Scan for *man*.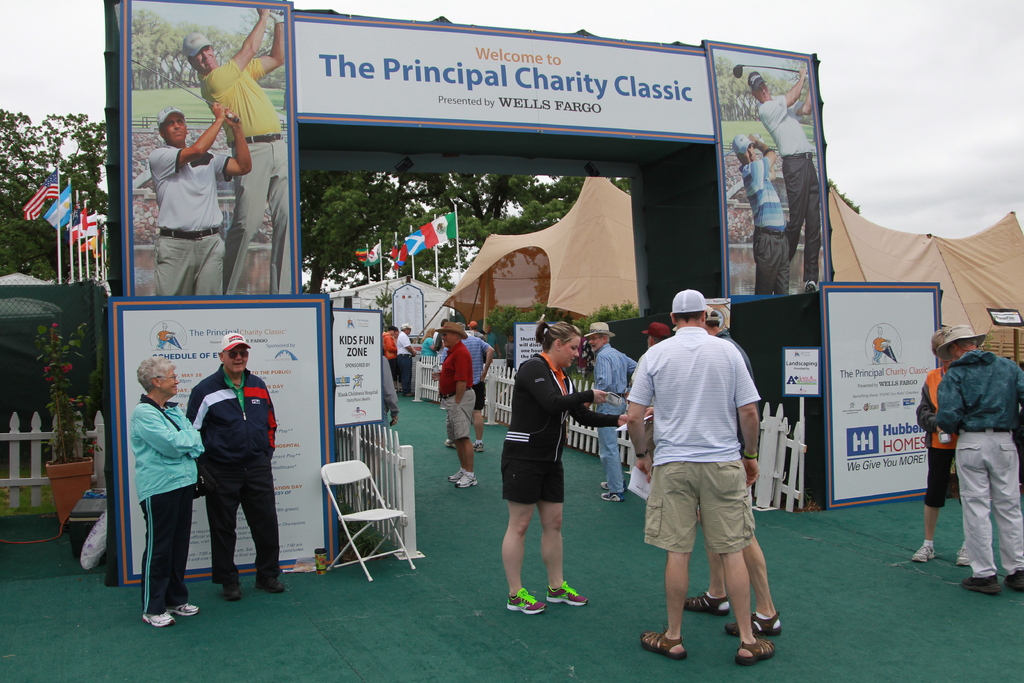
Scan result: bbox=(734, 135, 791, 292).
